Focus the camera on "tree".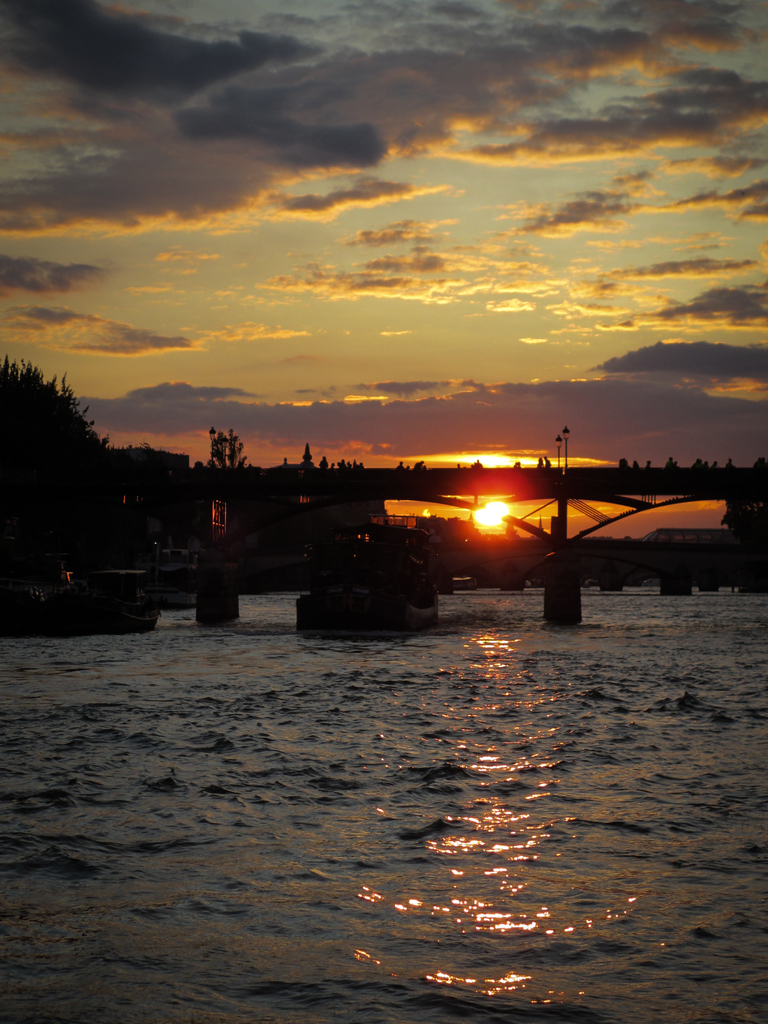
Focus region: x1=11, y1=344, x2=105, y2=508.
